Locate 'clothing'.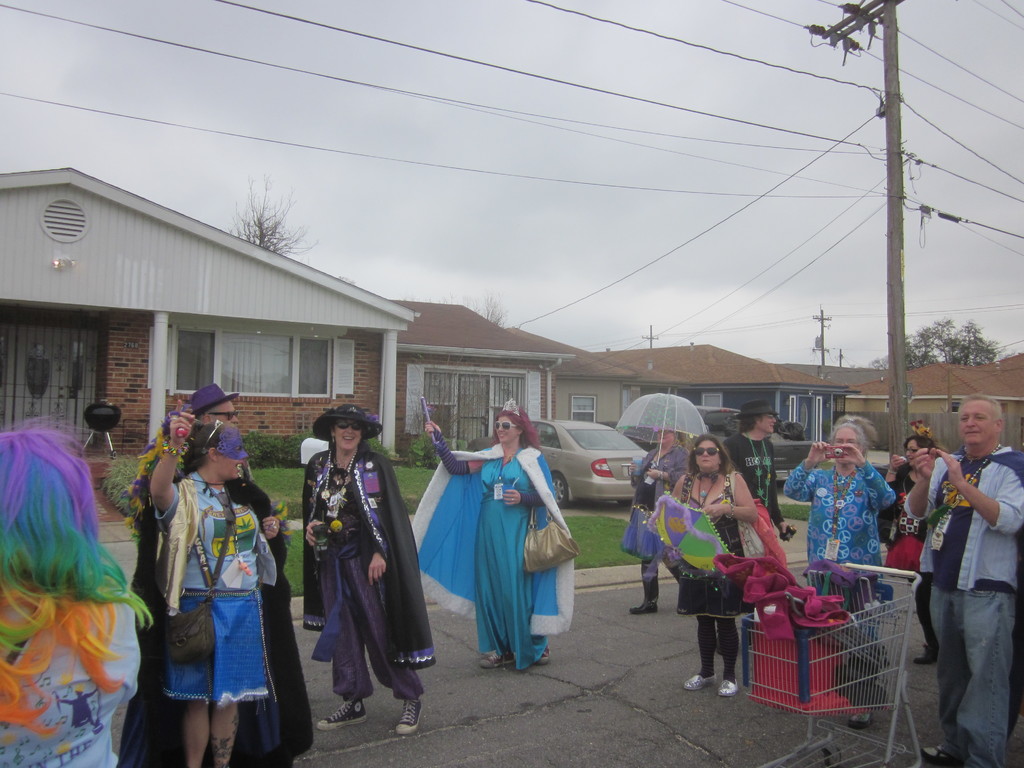
Bounding box: bbox(0, 565, 141, 767).
